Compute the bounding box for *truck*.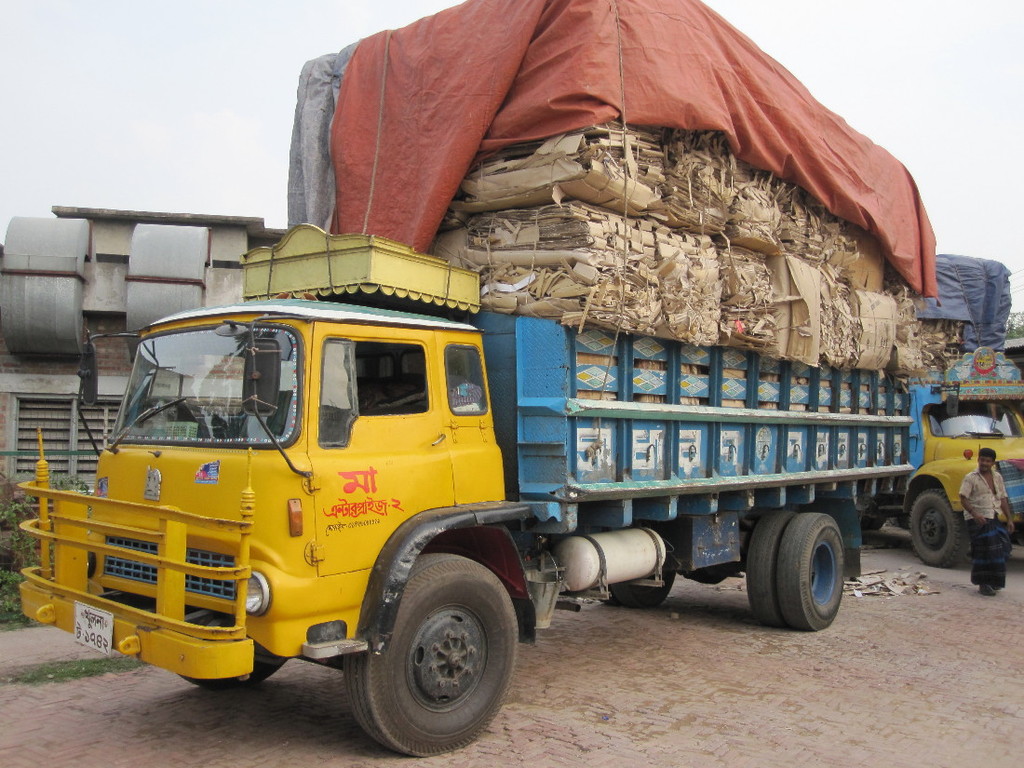
866 255 1023 565.
